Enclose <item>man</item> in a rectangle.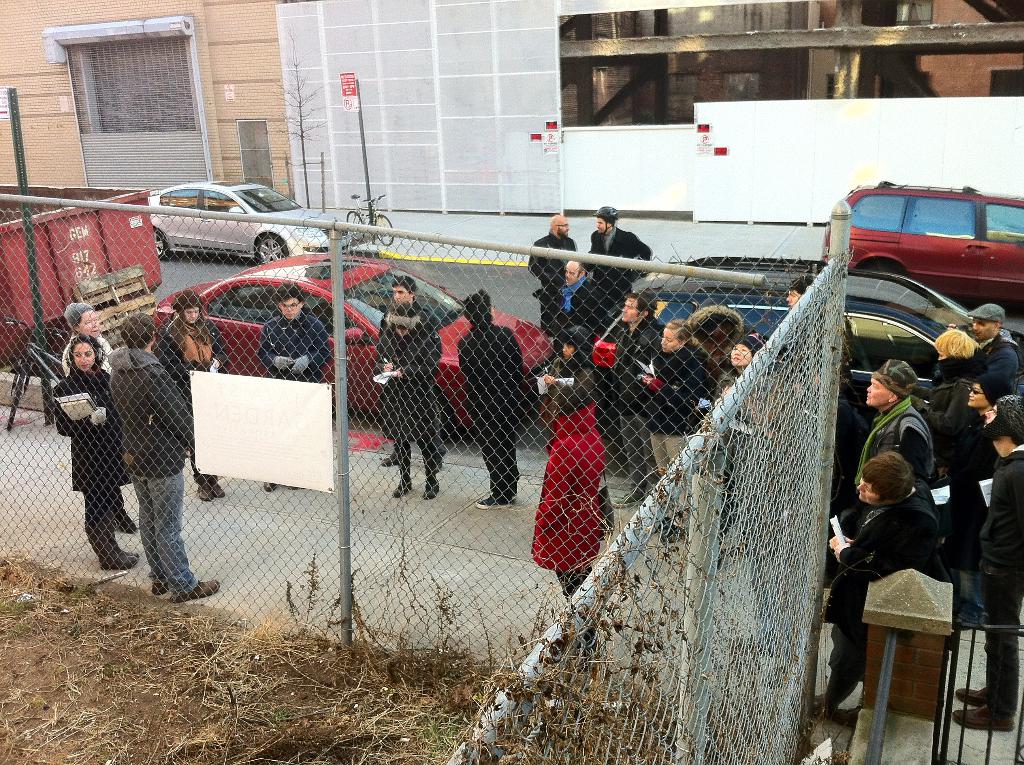
[left=458, top=290, right=538, bottom=514].
